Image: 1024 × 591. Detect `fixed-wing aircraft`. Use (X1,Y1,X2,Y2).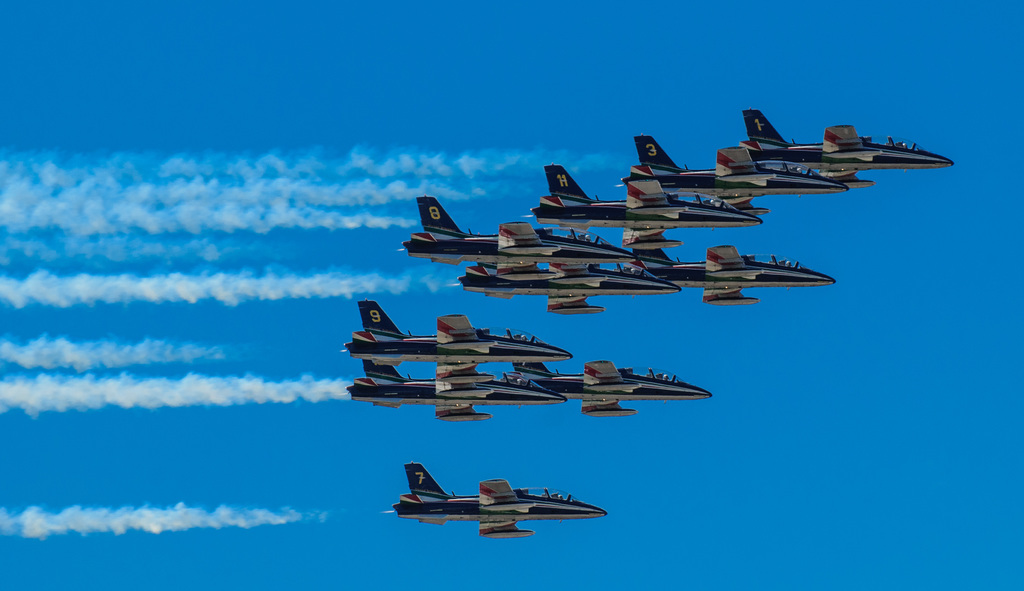
(389,465,613,538).
